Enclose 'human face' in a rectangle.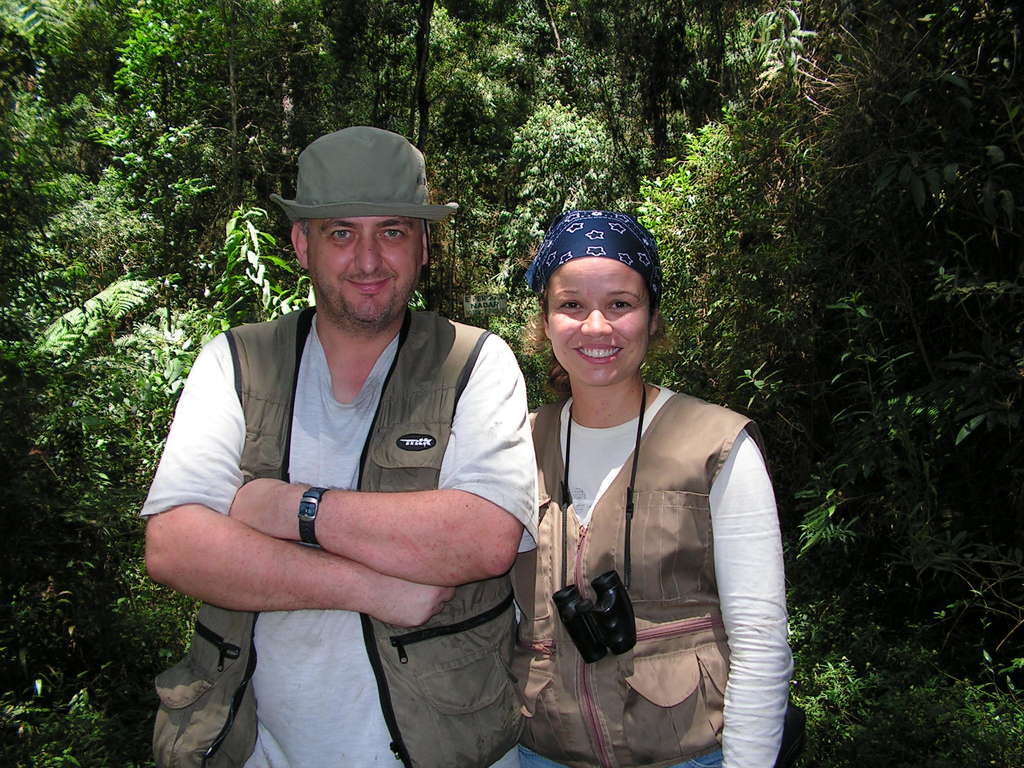
{"left": 546, "top": 258, "right": 652, "bottom": 385}.
